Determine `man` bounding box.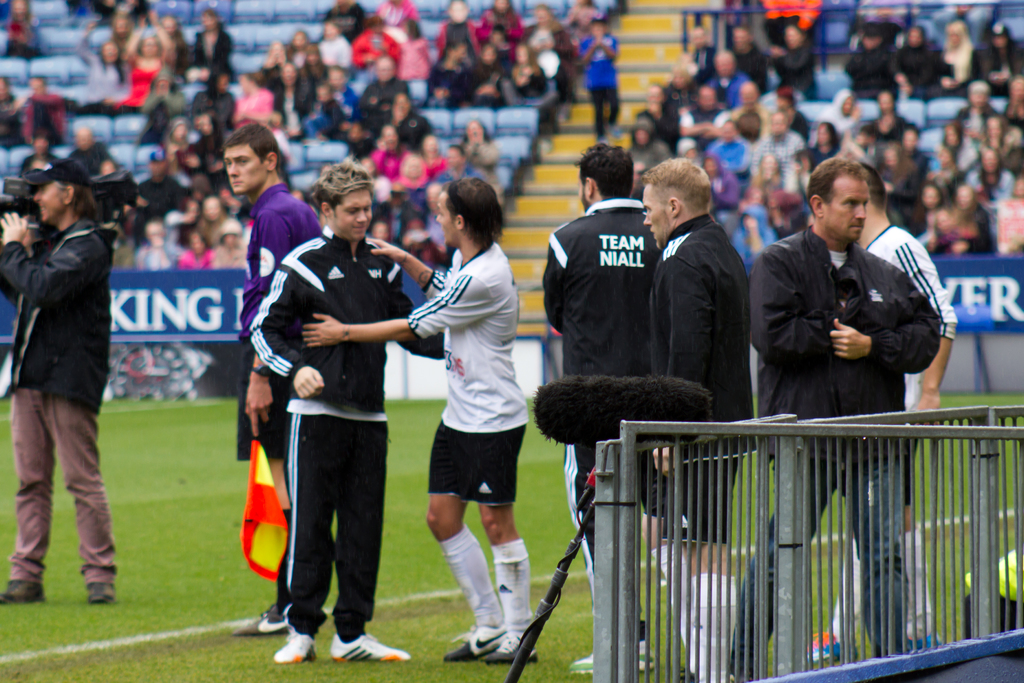
Determined: {"left": 728, "top": 159, "right": 943, "bottom": 682}.
